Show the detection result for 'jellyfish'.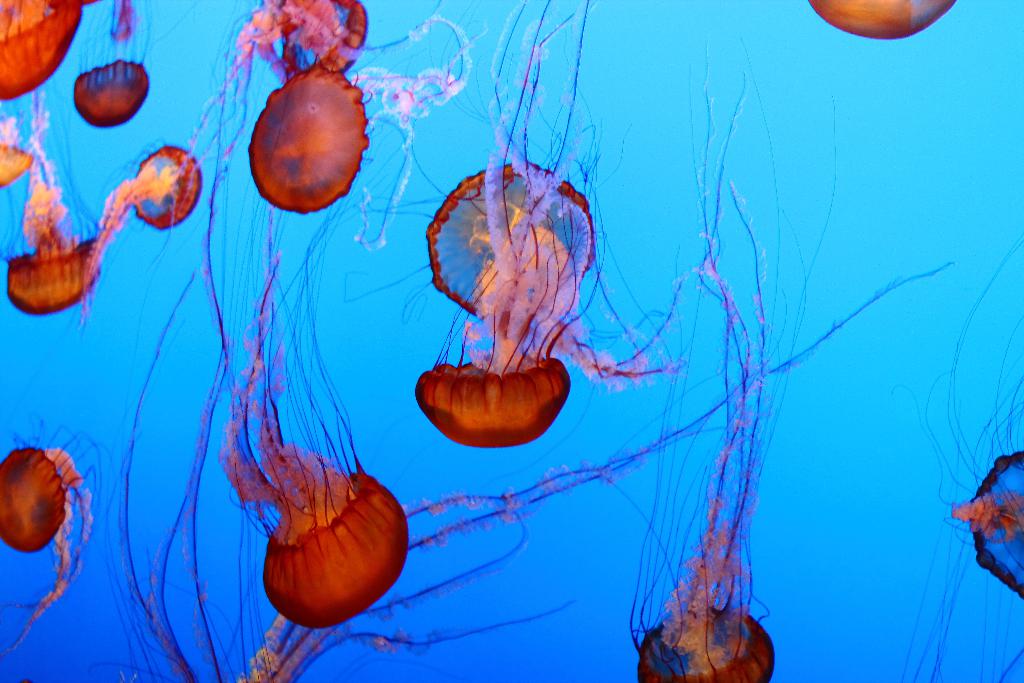
pyautogui.locateOnScreen(598, 40, 781, 682).
